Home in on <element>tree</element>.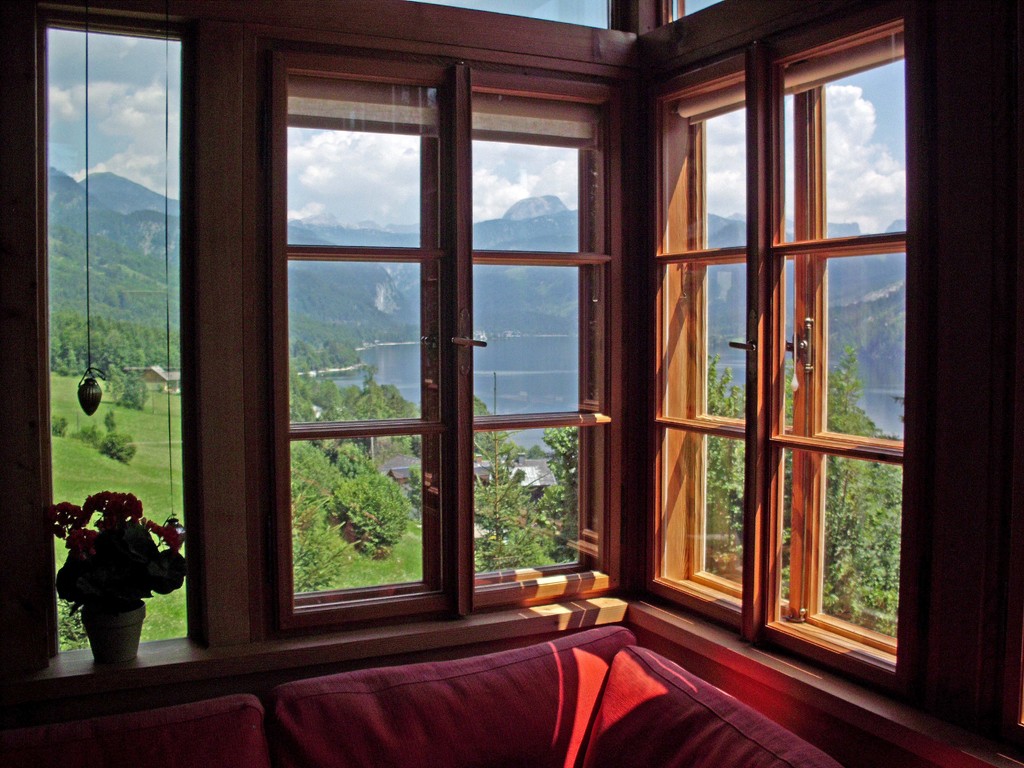
Homed in at {"left": 323, "top": 379, "right": 340, "bottom": 407}.
